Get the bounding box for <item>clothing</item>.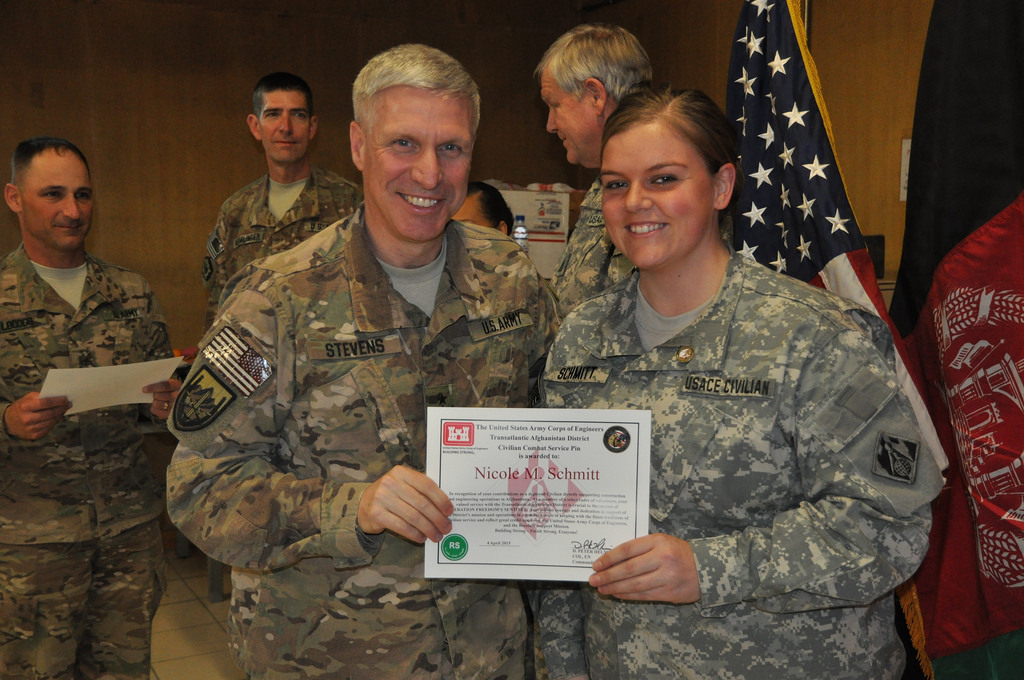
l=548, t=168, r=637, b=327.
